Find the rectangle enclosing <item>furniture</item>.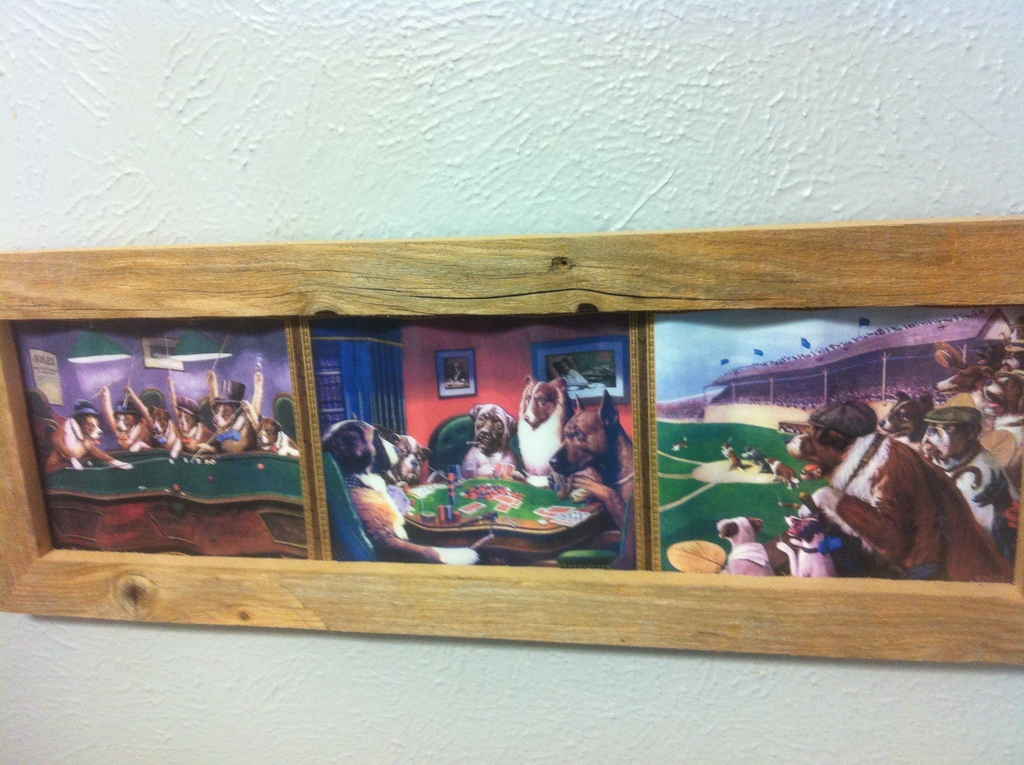
427/413/525/475.
